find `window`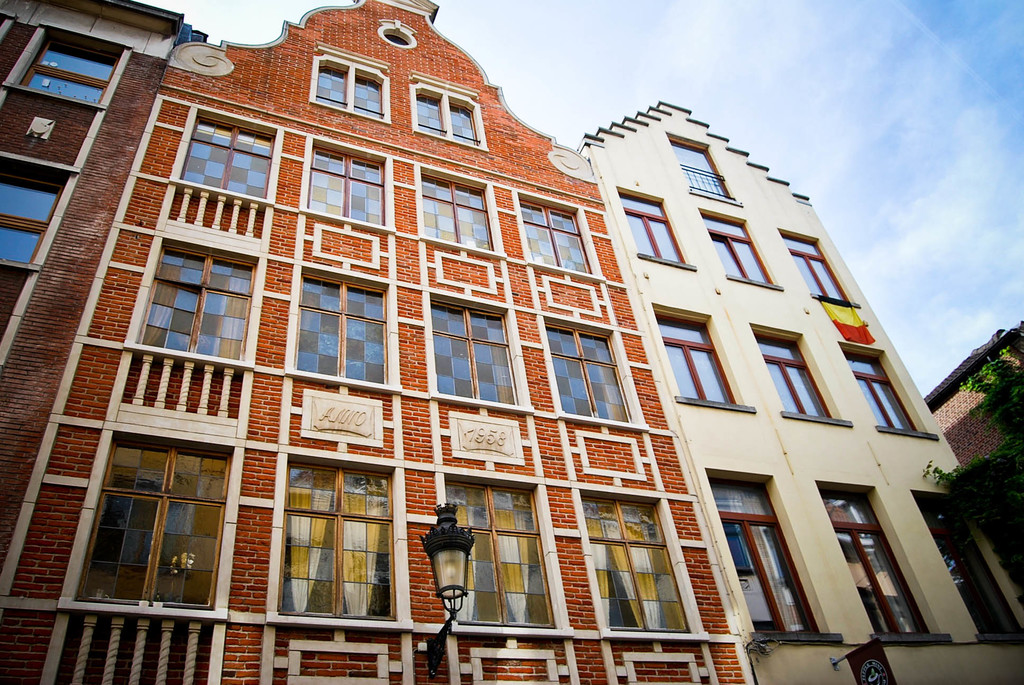
left=138, top=247, right=257, bottom=368
